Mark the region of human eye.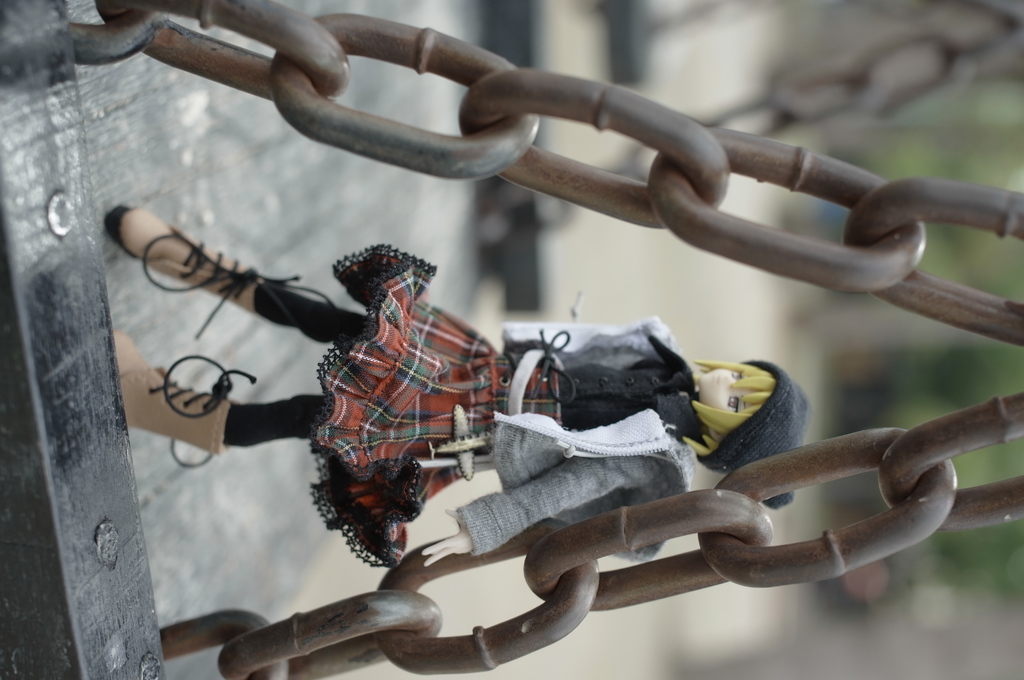
Region: rect(732, 371, 742, 379).
